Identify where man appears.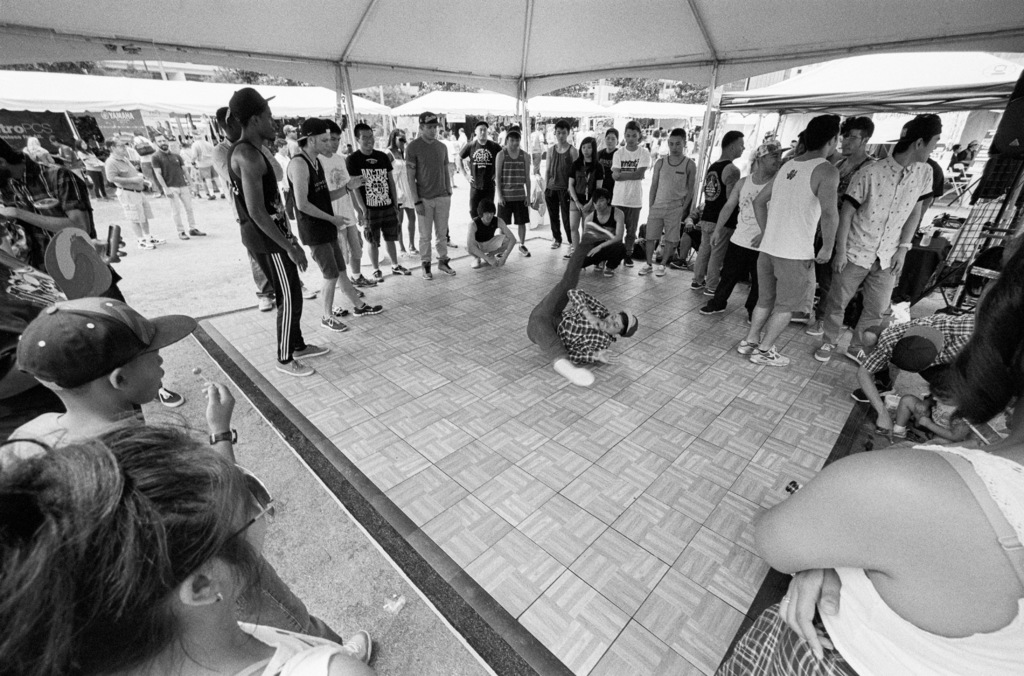
Appears at crop(323, 112, 376, 288).
